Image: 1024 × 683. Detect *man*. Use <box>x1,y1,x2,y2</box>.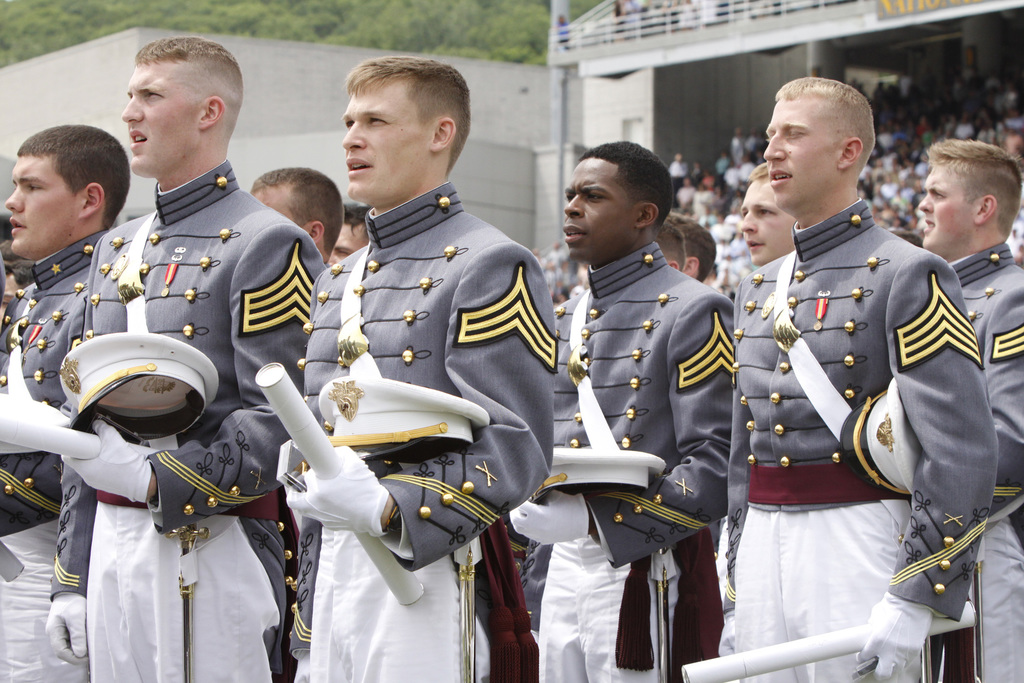
<box>673,213,738,289</box>.
